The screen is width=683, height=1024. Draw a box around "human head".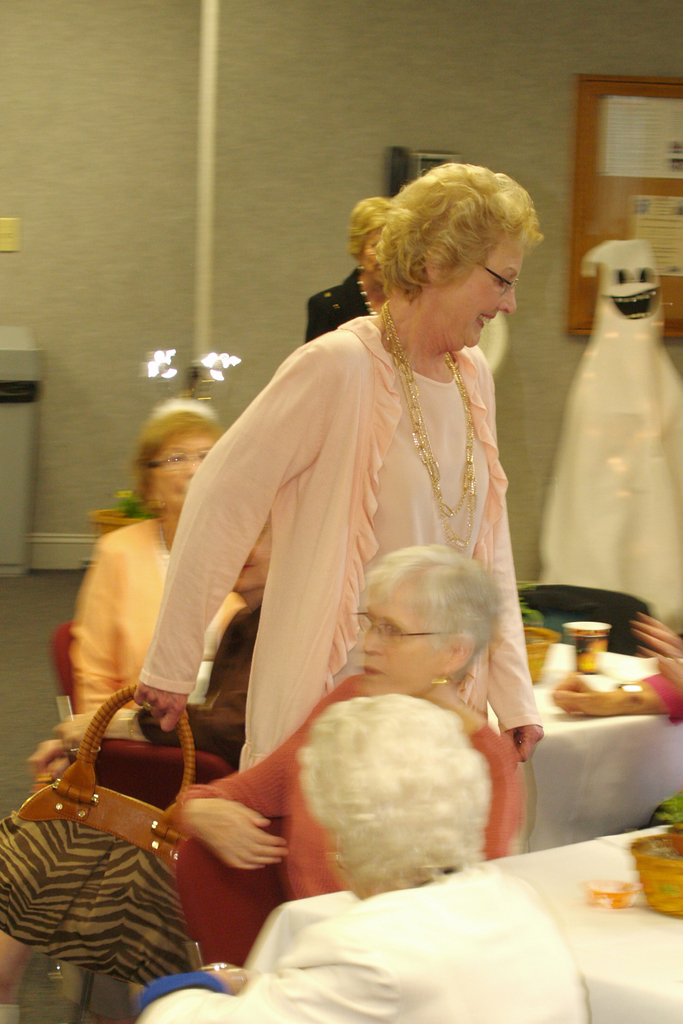
<bbox>230, 515, 277, 595</bbox>.
